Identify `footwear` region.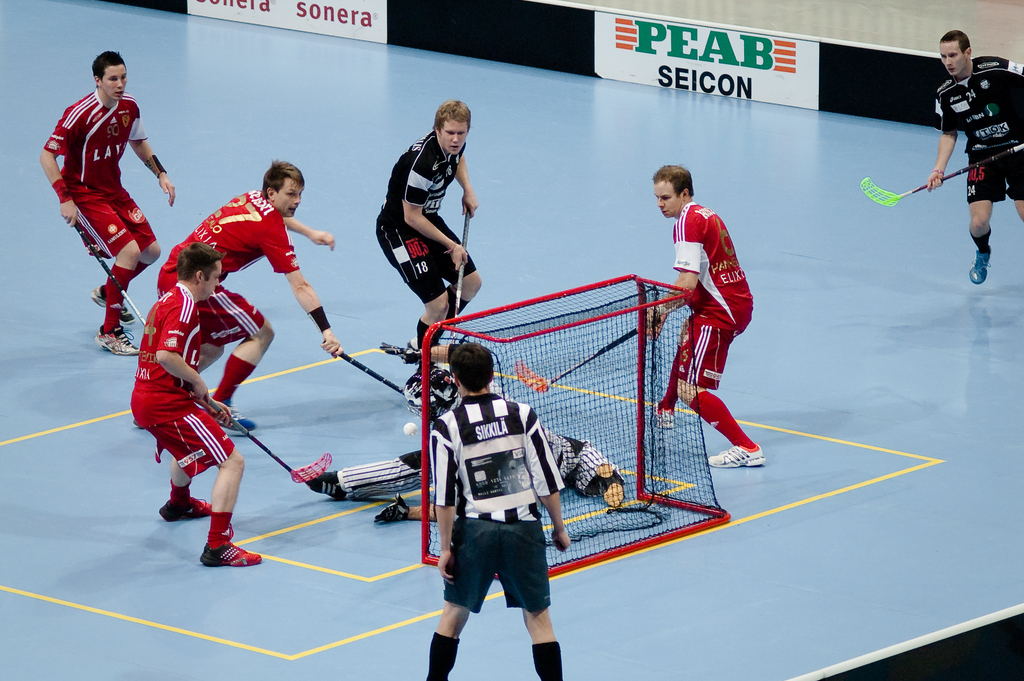
Region: [973, 242, 991, 288].
